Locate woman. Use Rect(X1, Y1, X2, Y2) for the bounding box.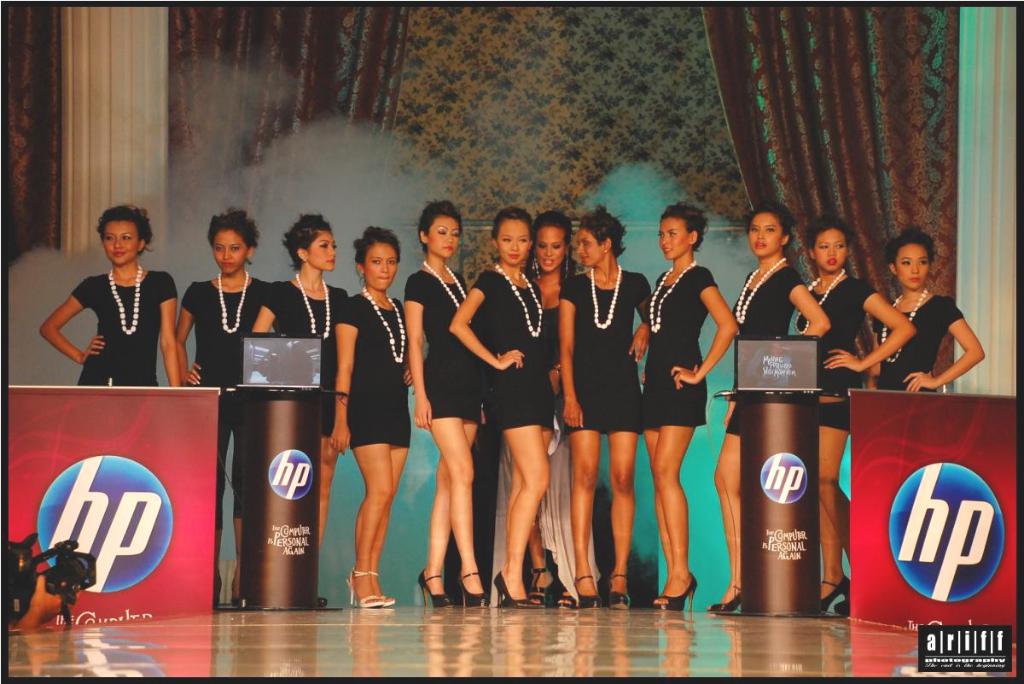
Rect(859, 219, 997, 393).
